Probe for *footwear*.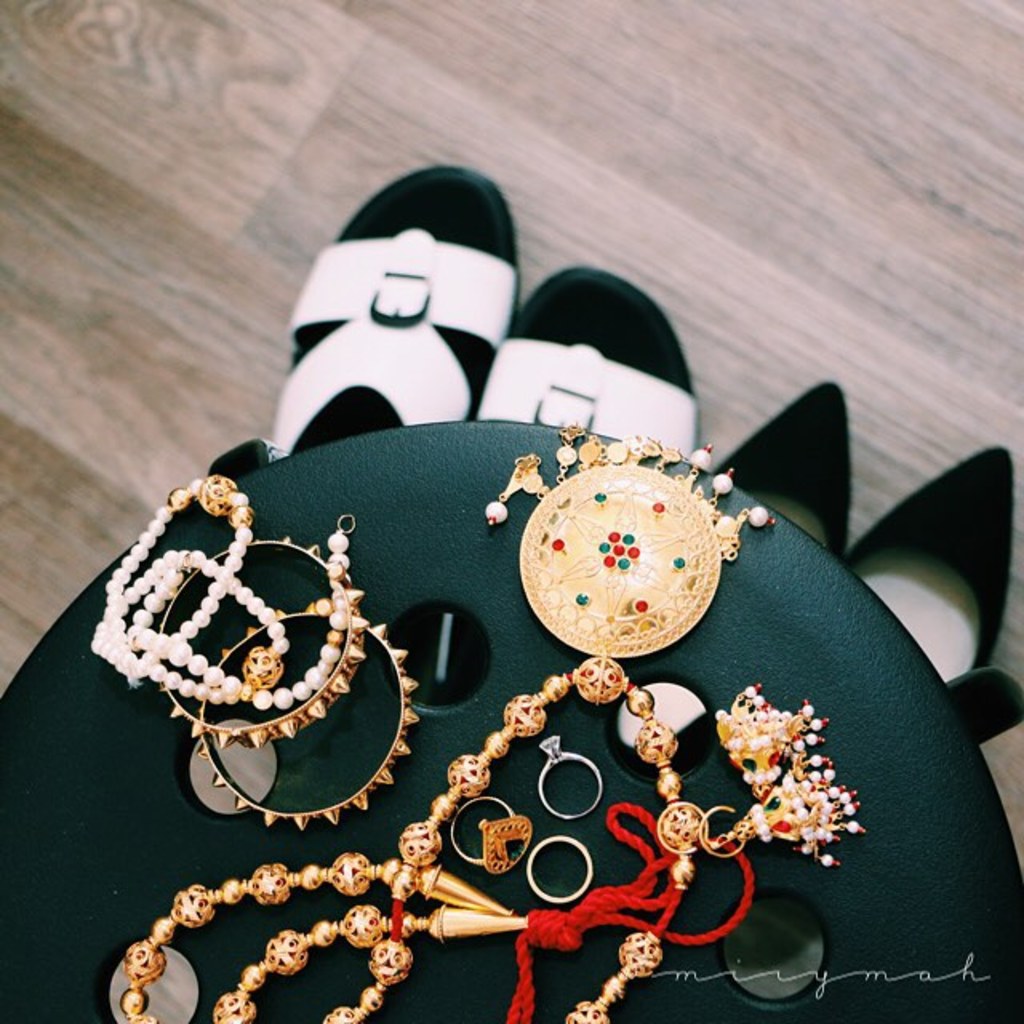
Probe result: pyautogui.locateOnScreen(846, 448, 1002, 686).
